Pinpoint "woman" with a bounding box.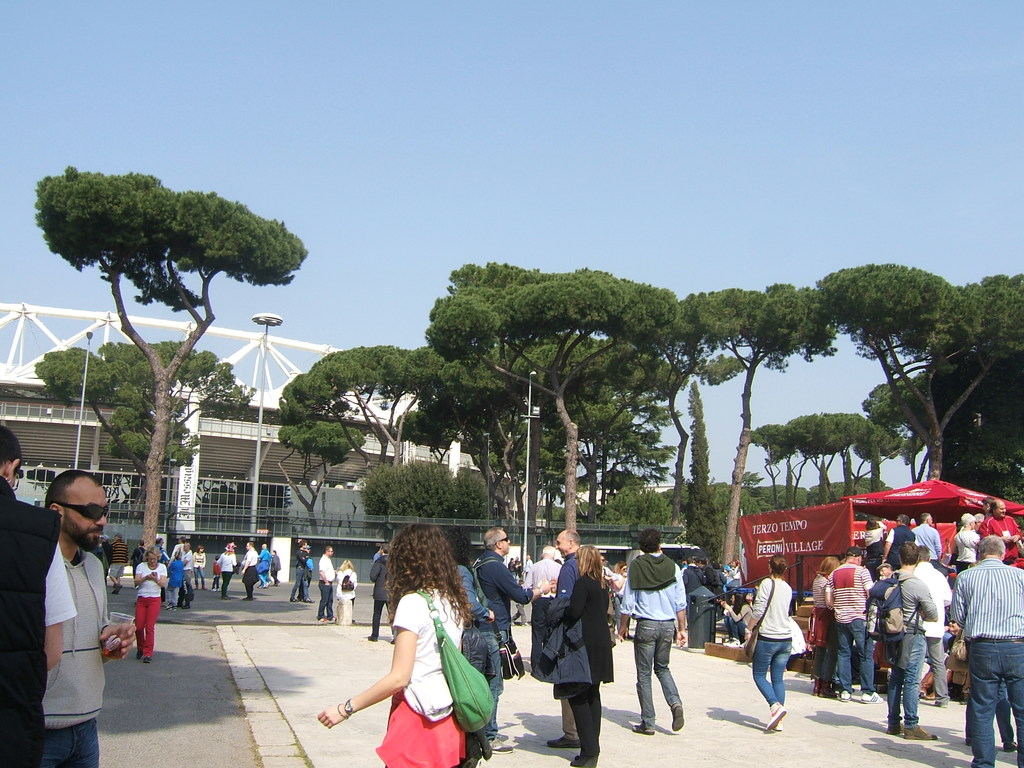
l=216, t=541, r=239, b=598.
